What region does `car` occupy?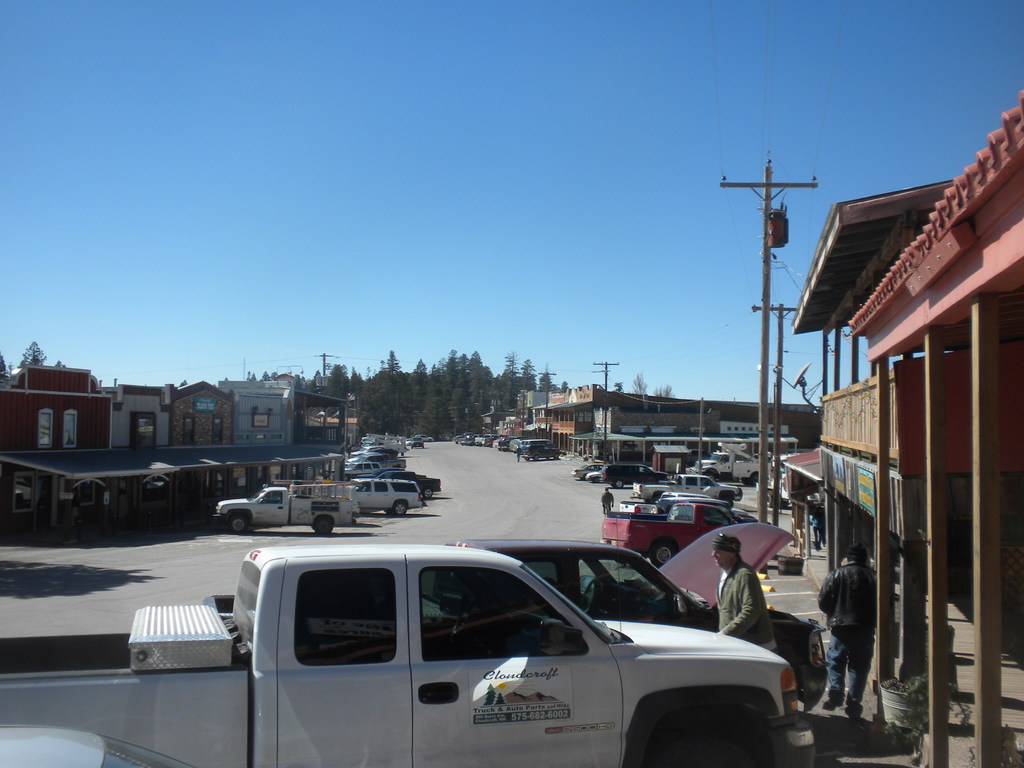
bbox=(348, 445, 394, 456).
